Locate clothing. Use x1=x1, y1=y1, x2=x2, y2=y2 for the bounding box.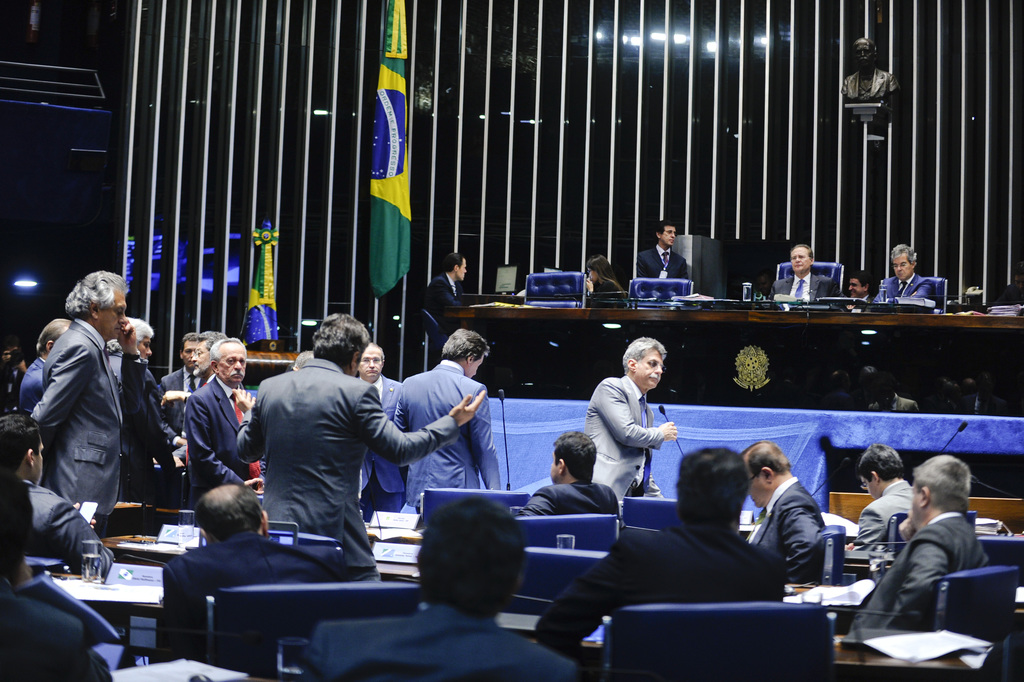
x1=34, y1=320, x2=147, y2=538.
